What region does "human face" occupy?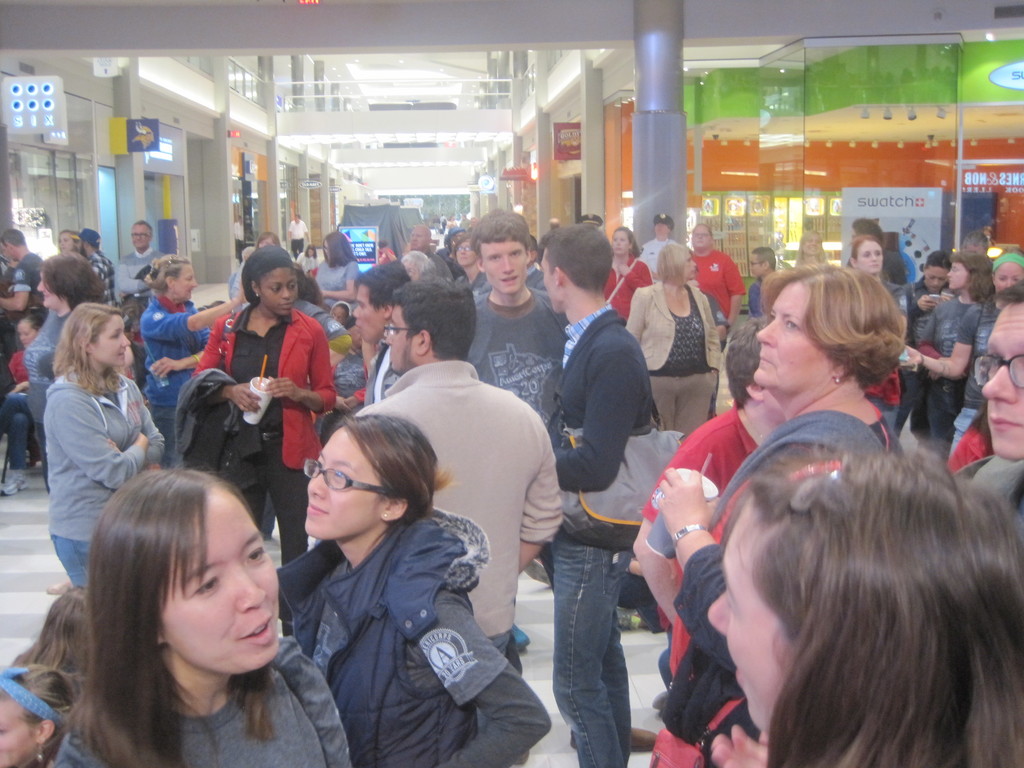
locate(305, 426, 387, 538).
